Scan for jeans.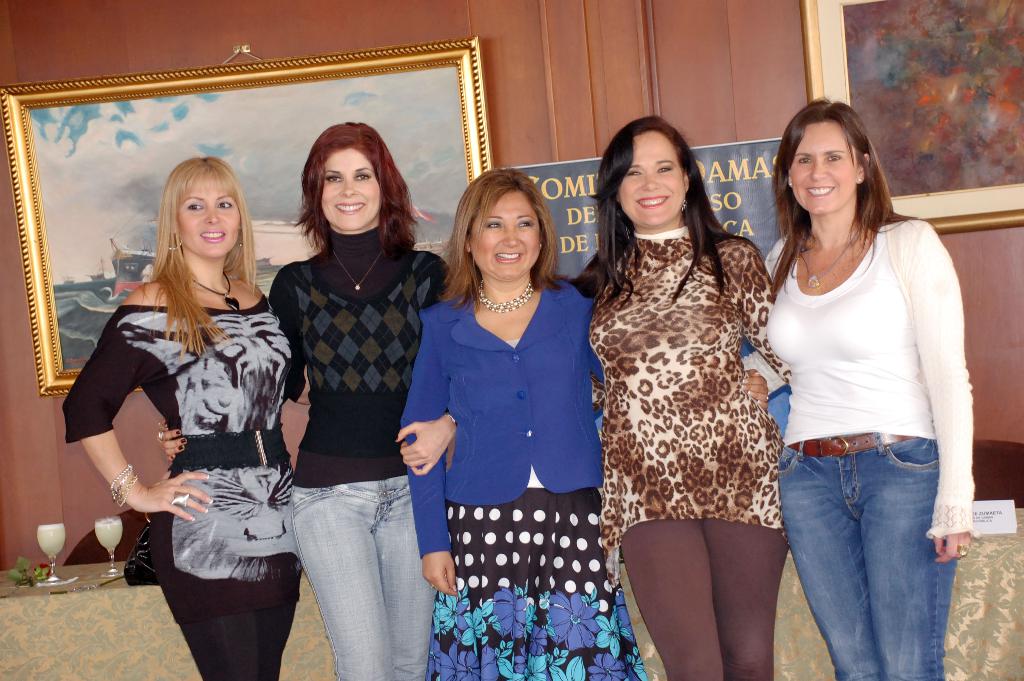
Scan result: [286, 476, 435, 680].
